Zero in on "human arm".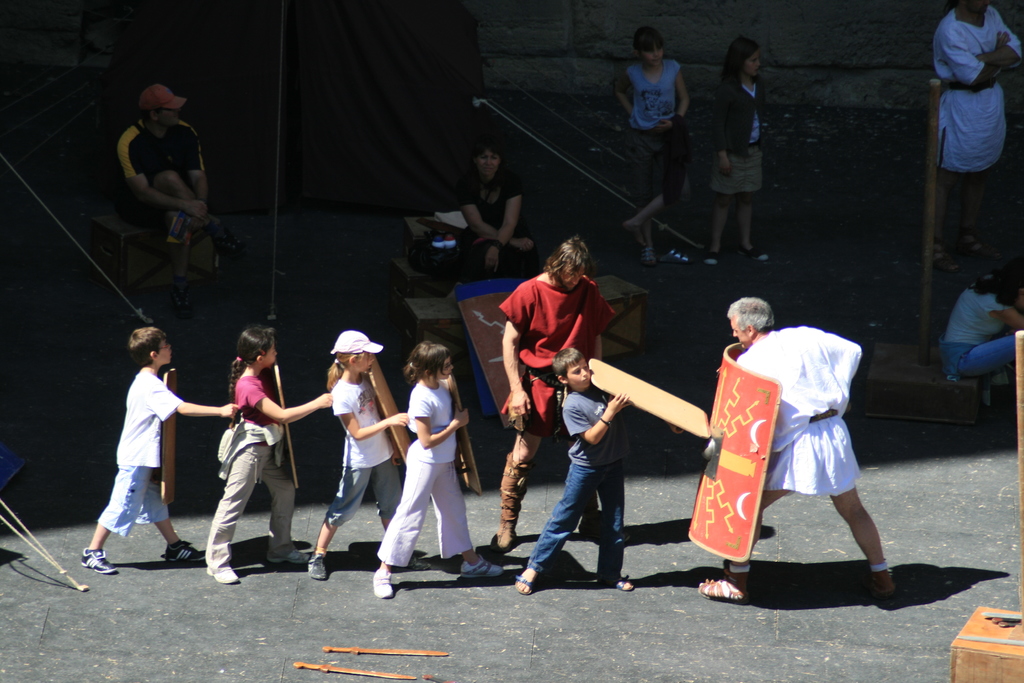
Zeroed in: <box>116,138,210,218</box>.
